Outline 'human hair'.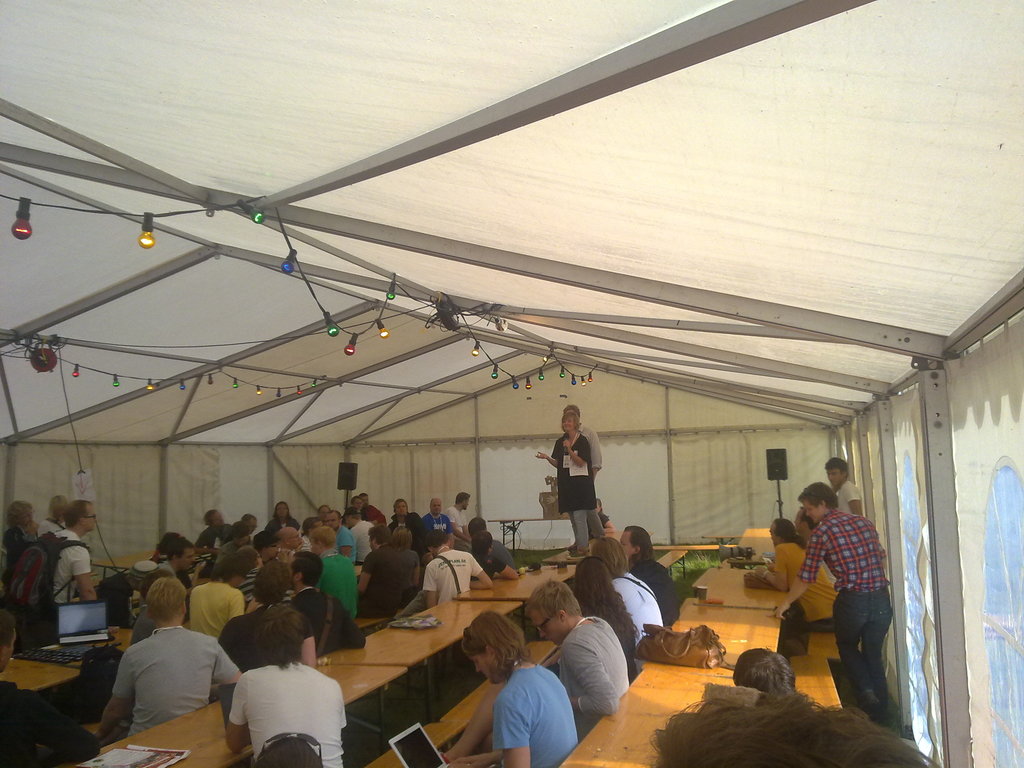
Outline: 772/519/806/547.
